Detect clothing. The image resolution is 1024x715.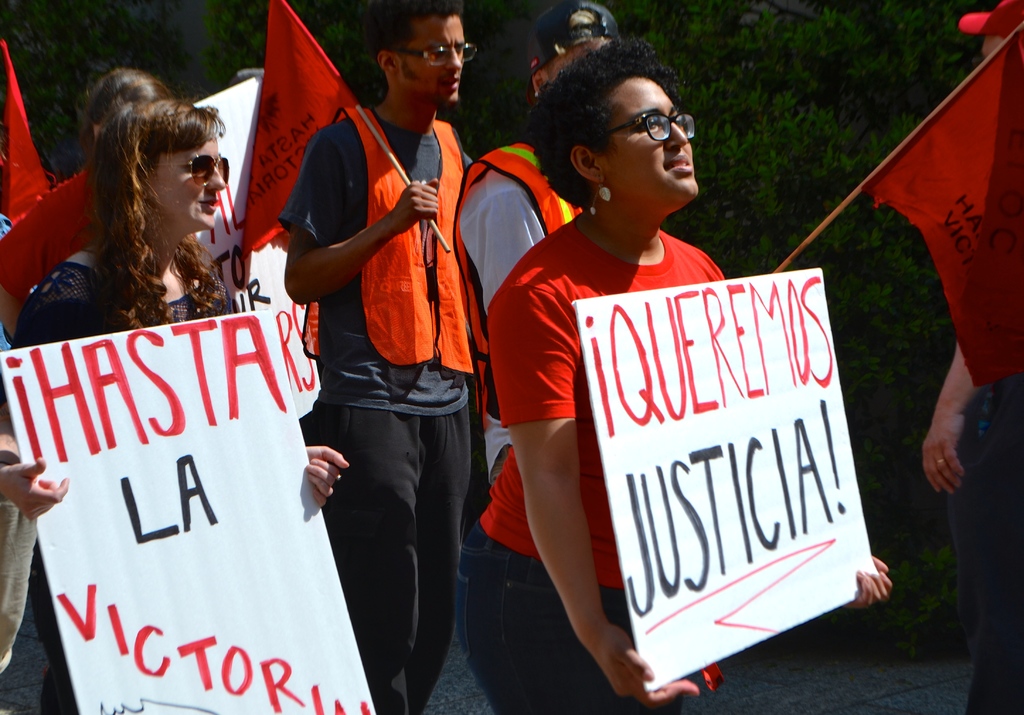
{"x1": 0, "y1": 153, "x2": 101, "y2": 348}.
